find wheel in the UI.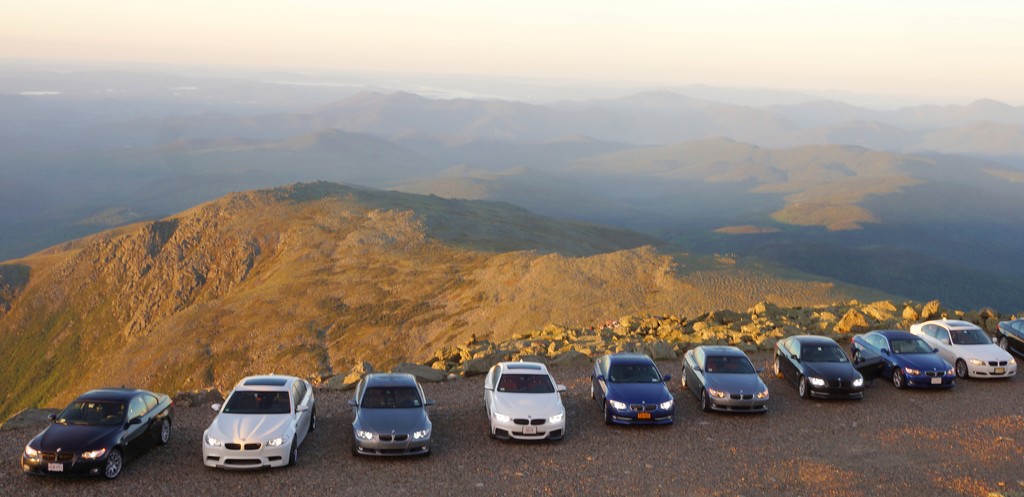
UI element at {"x1": 588, "y1": 379, "x2": 595, "y2": 398}.
